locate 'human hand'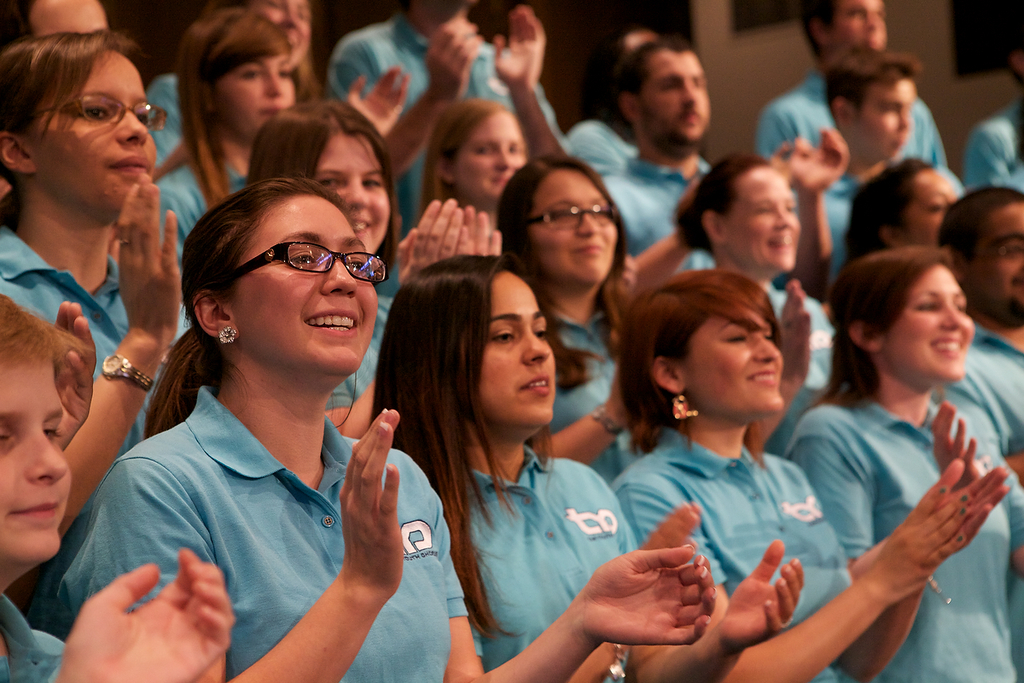
(639,500,701,557)
